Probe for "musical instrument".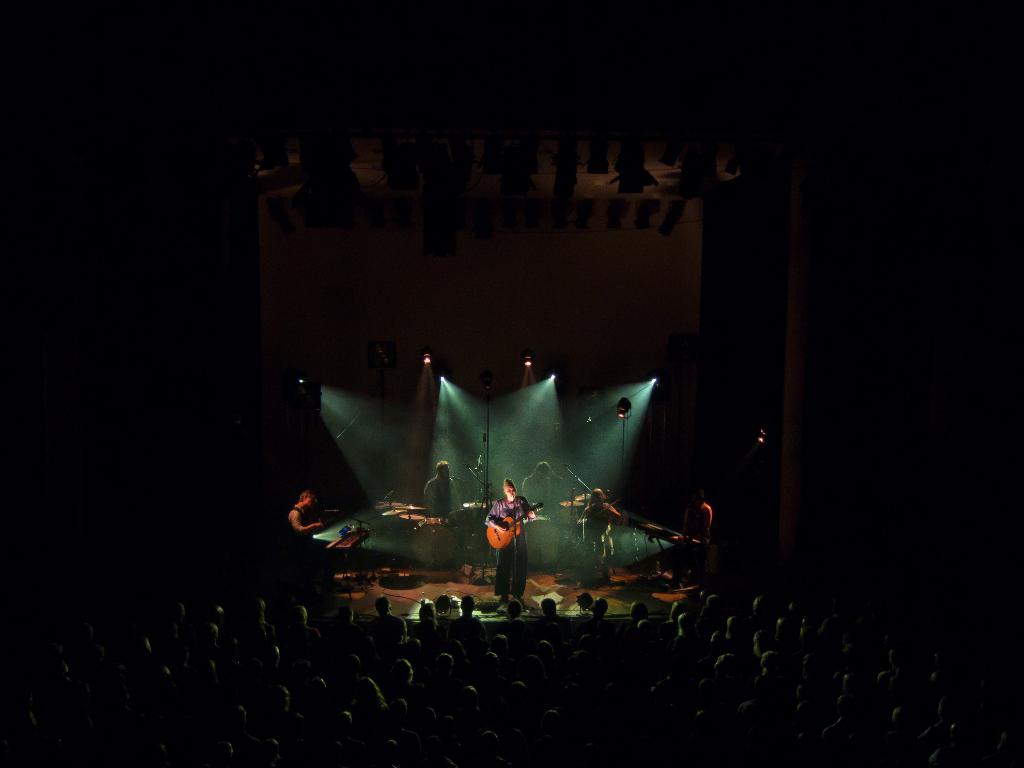
Probe result: left=518, top=518, right=564, bottom=572.
